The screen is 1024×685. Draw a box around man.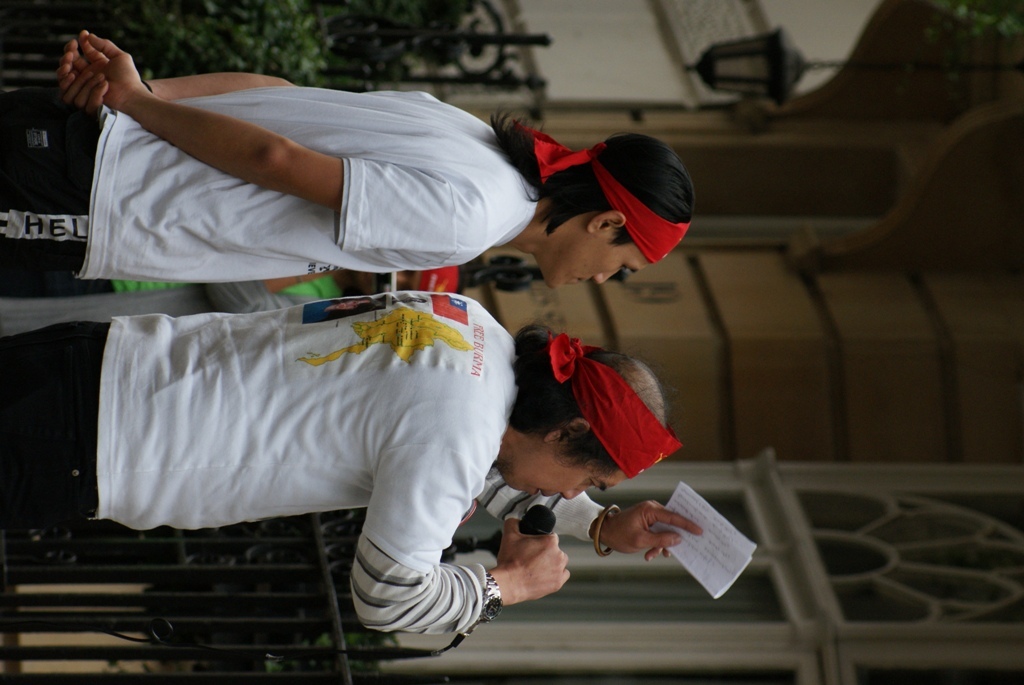
l=0, t=290, r=700, b=635.
